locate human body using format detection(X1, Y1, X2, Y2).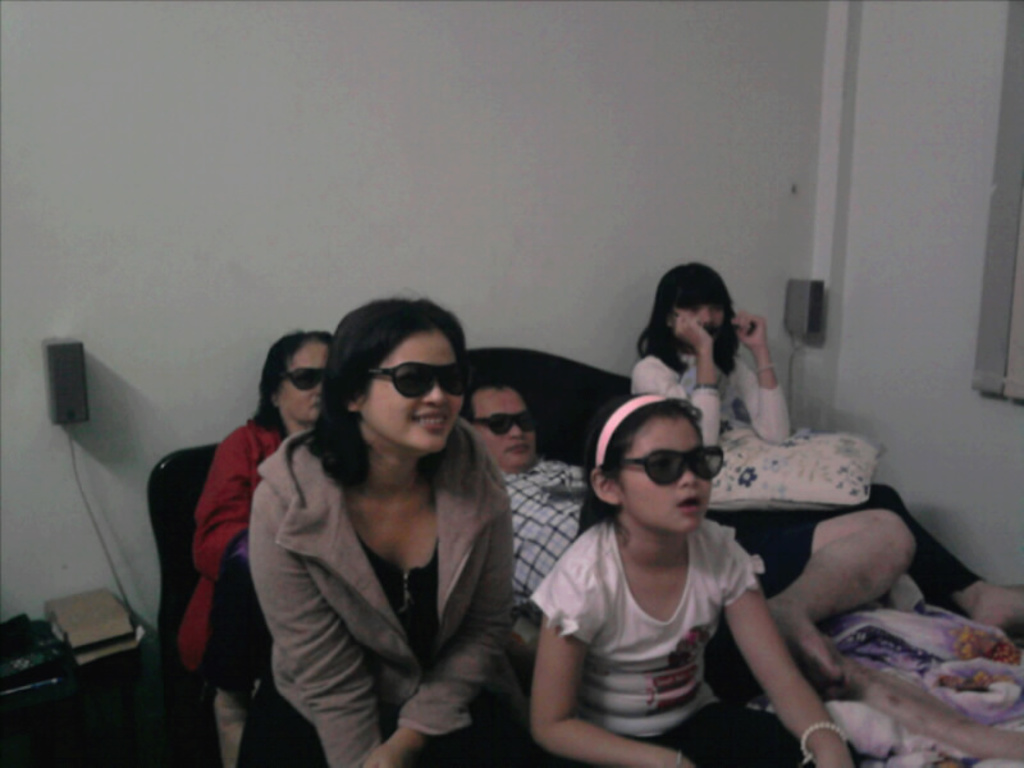
detection(173, 329, 329, 699).
